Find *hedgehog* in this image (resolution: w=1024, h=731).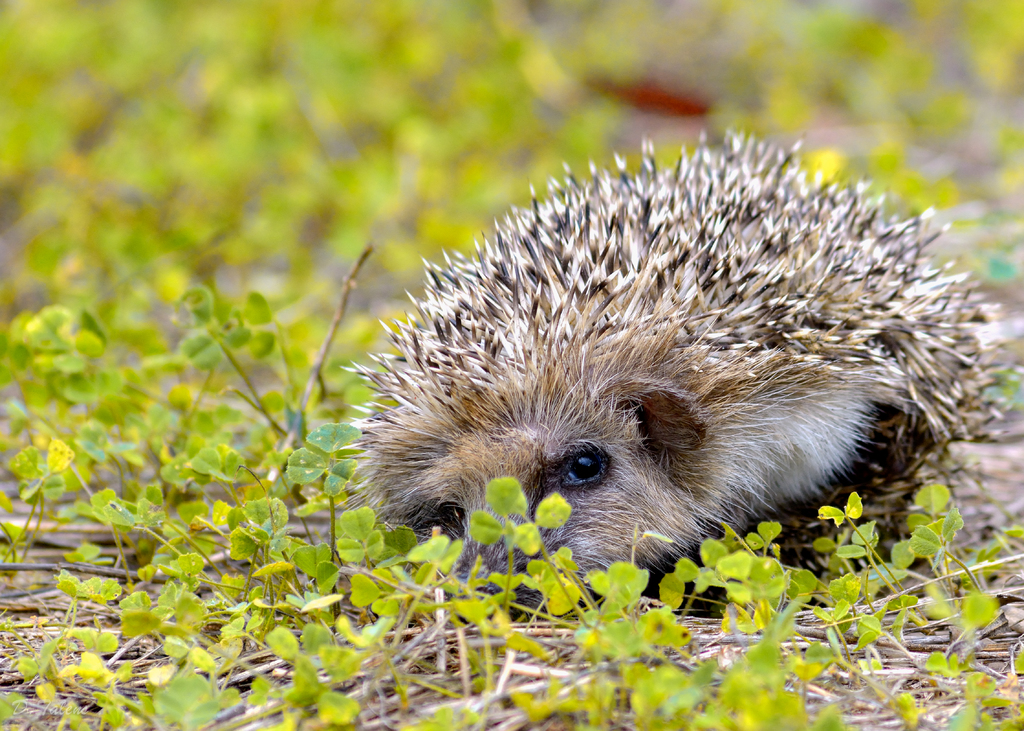
(325,122,1012,623).
